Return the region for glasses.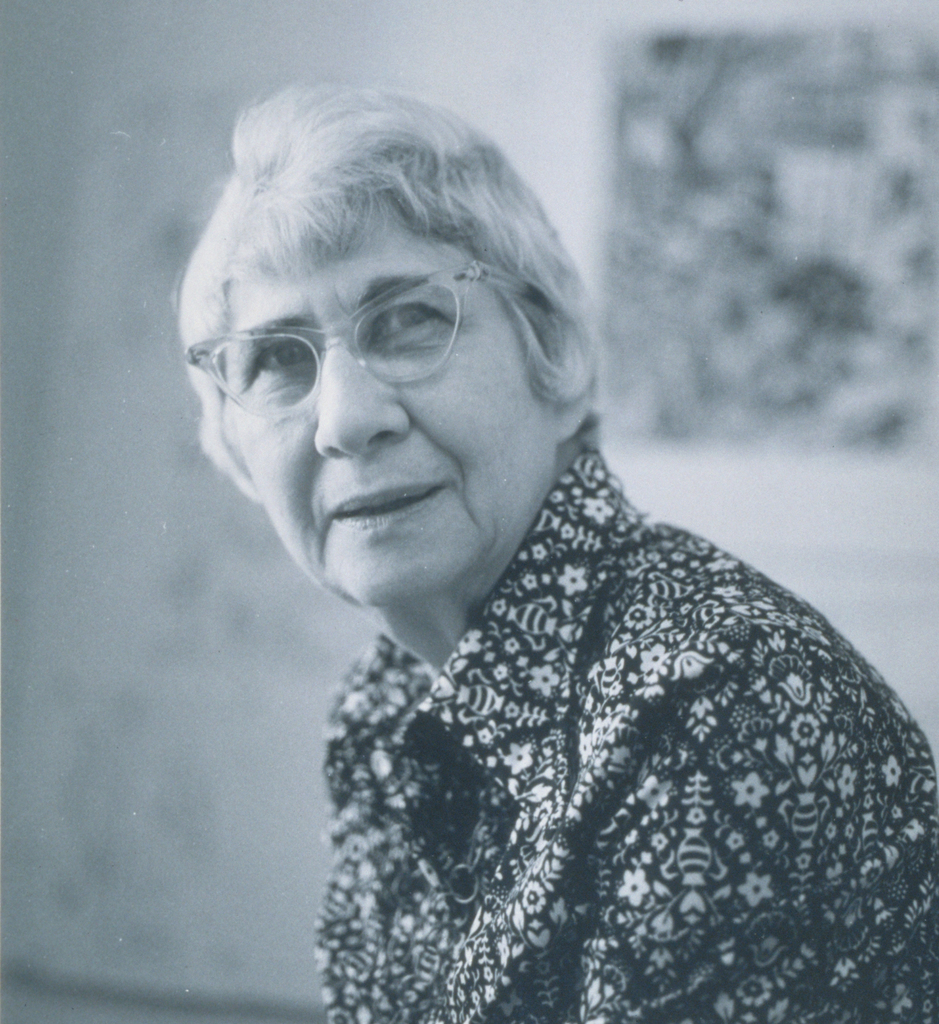
x1=172 y1=261 x2=555 y2=423.
